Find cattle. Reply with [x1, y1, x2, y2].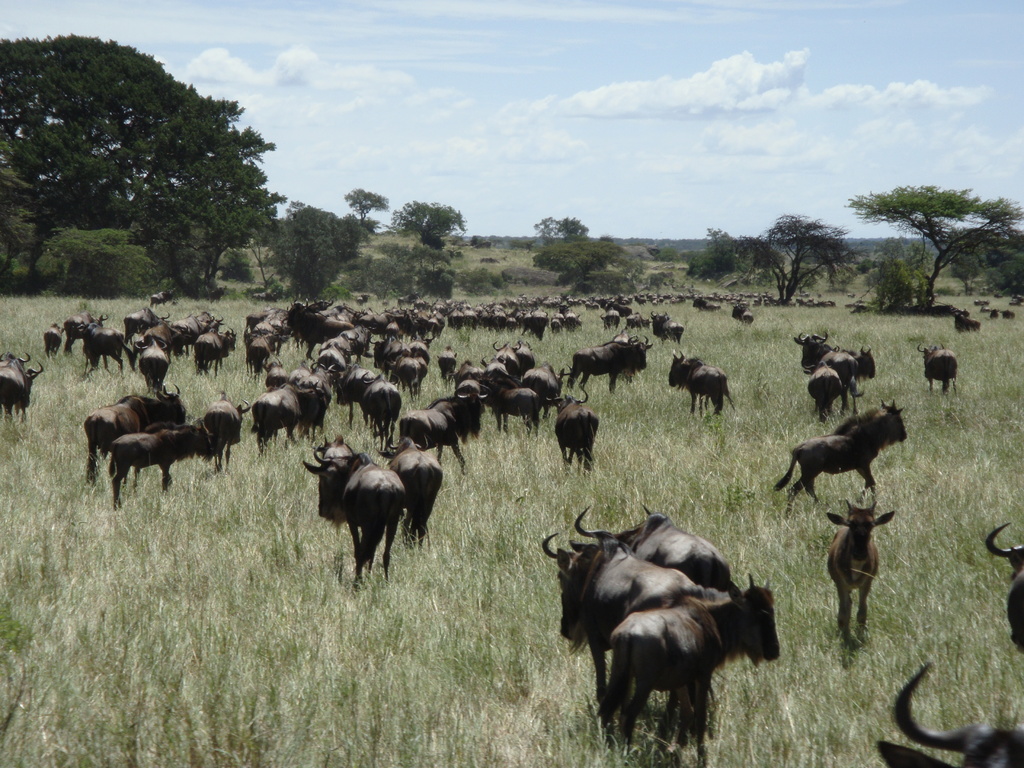
[139, 342, 170, 393].
